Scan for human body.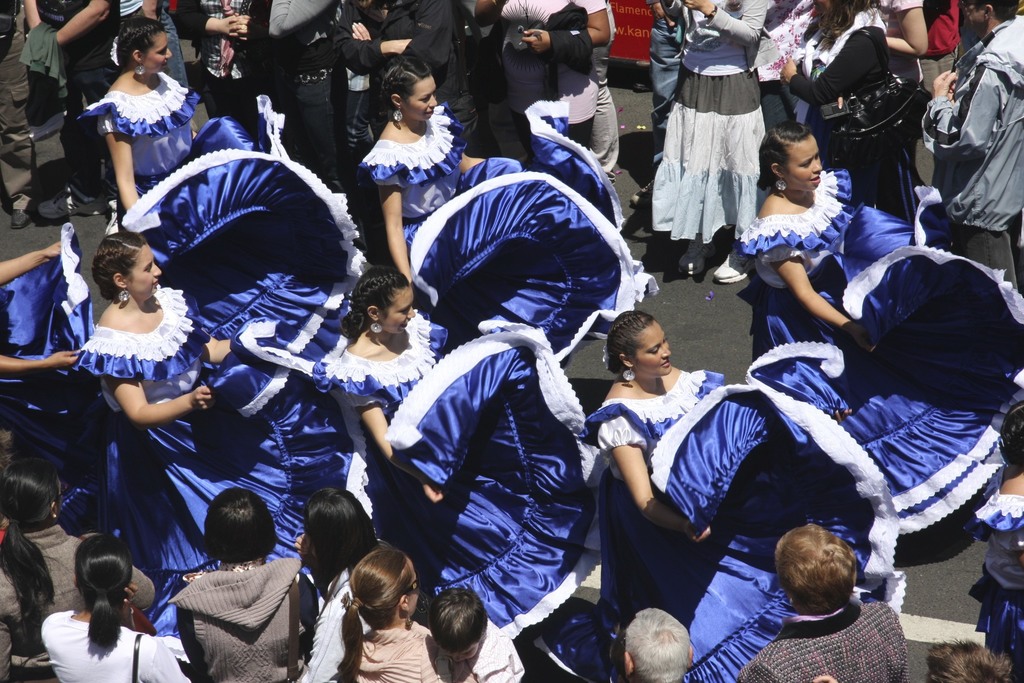
Scan result: crop(655, 0, 758, 250).
